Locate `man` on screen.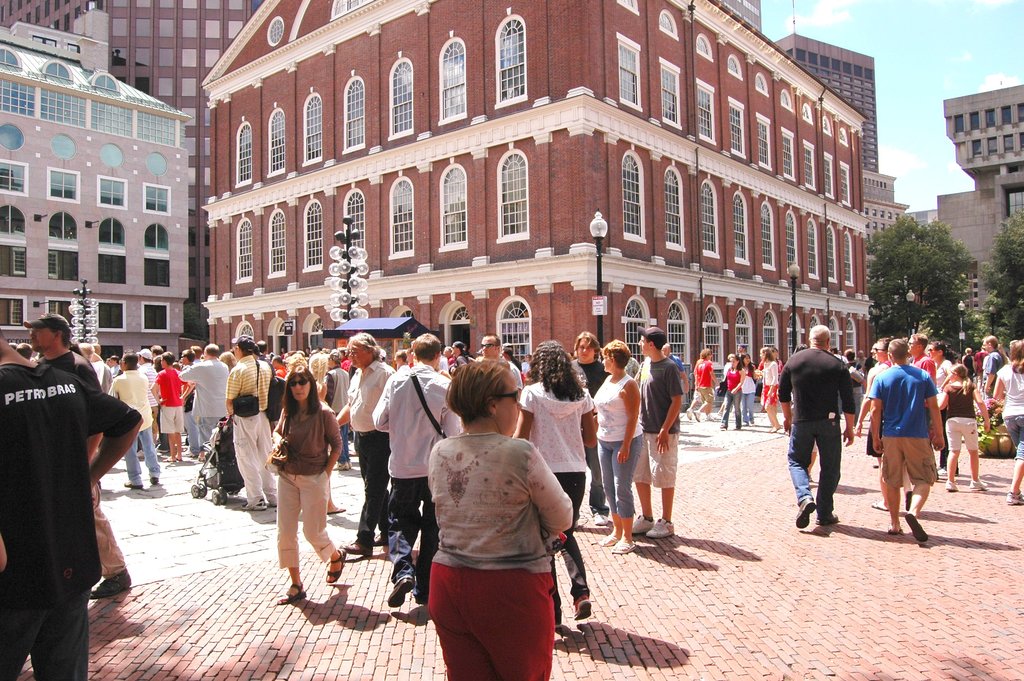
On screen at Rect(496, 347, 531, 406).
